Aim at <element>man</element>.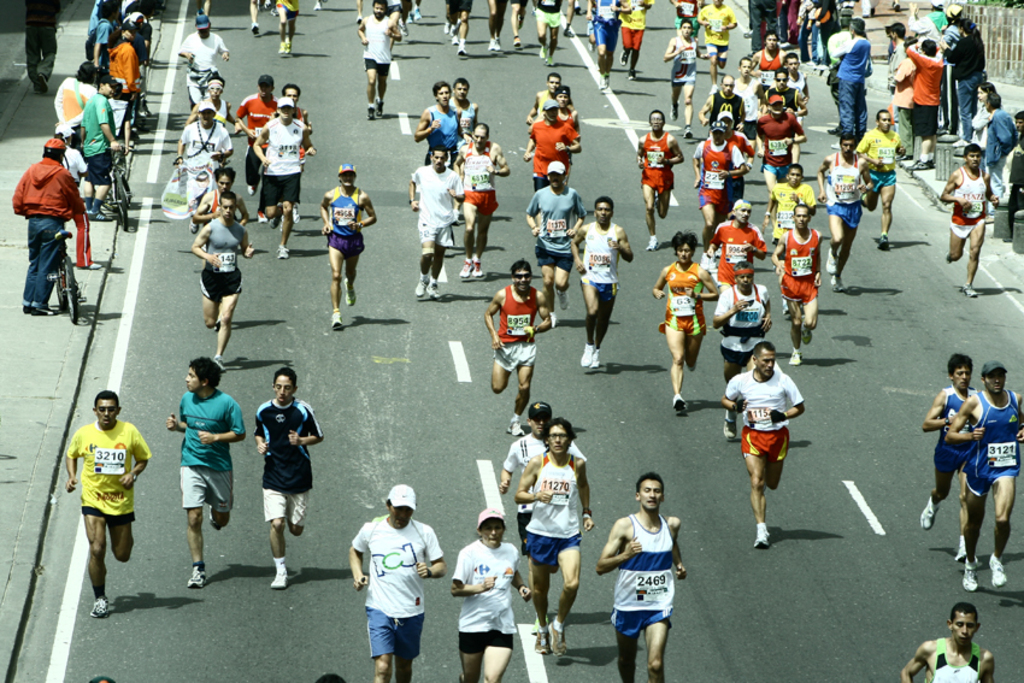
Aimed at {"left": 598, "top": 472, "right": 684, "bottom": 682}.
